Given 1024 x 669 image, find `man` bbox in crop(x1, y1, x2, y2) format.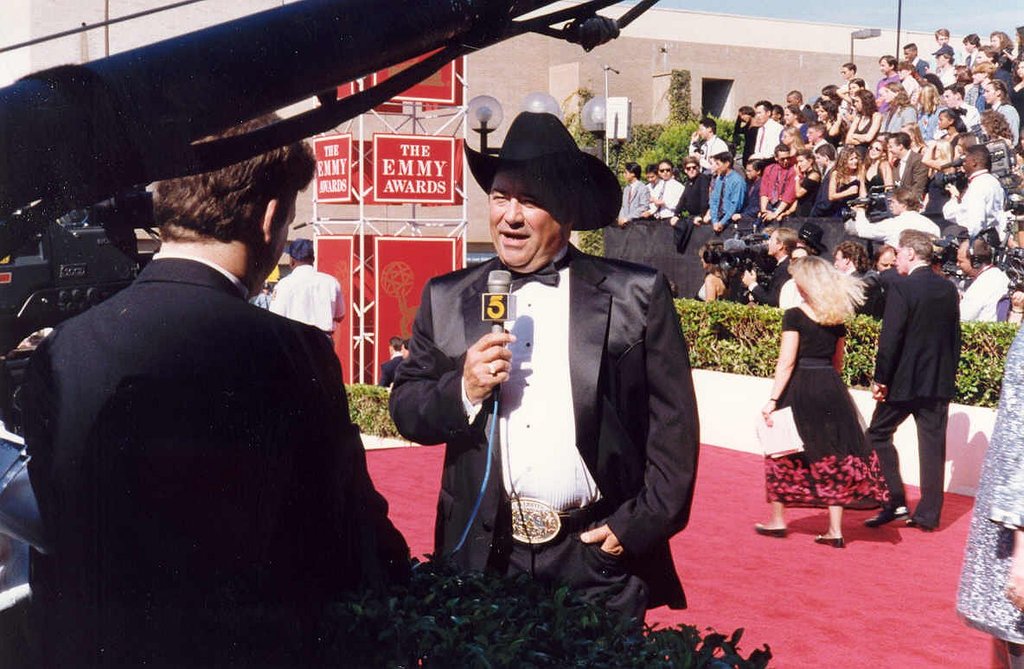
crop(676, 155, 715, 279).
